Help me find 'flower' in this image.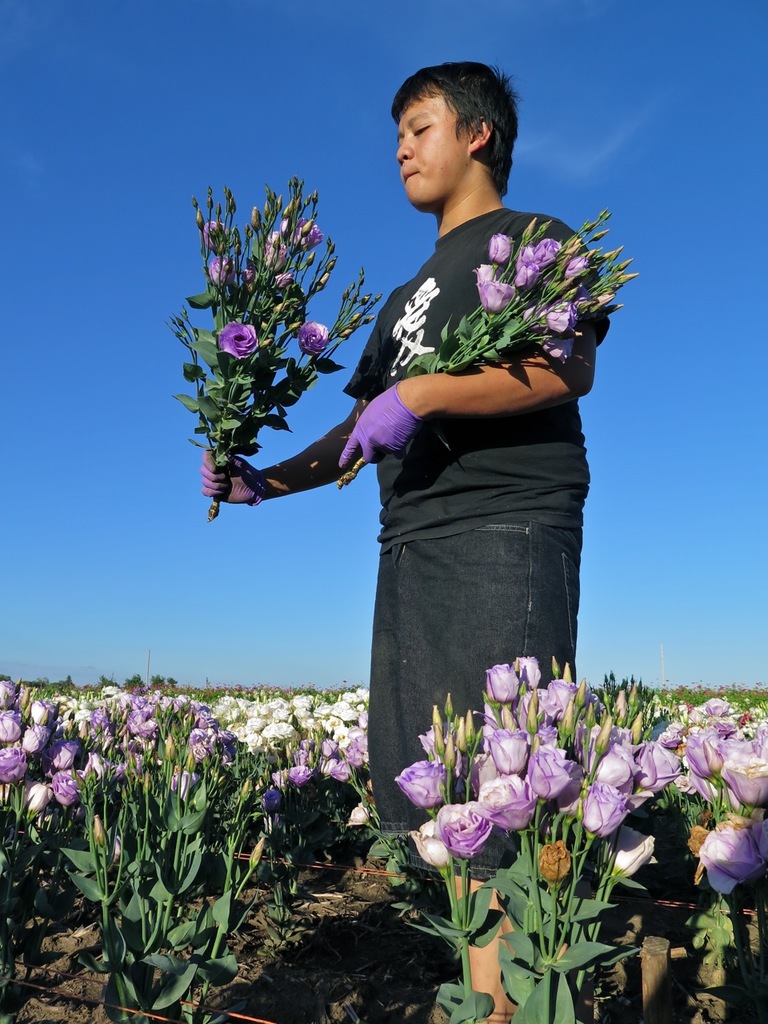
Found it: <bbox>202, 250, 232, 283</bbox>.
